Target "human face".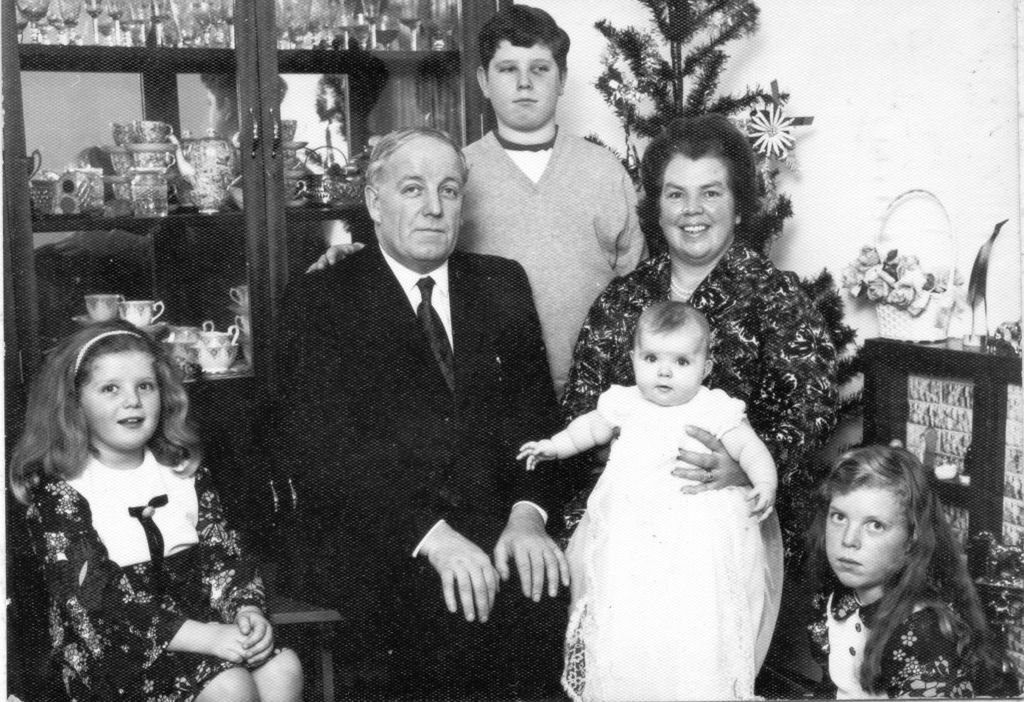
Target region: <region>487, 45, 557, 124</region>.
